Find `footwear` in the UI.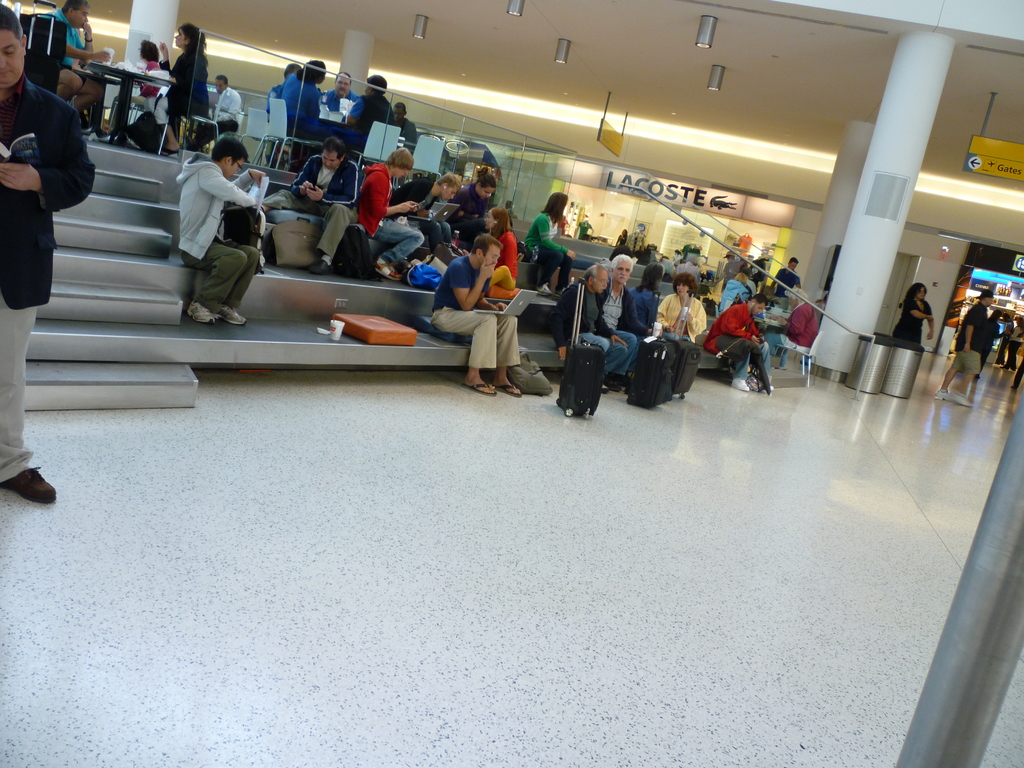
UI element at BBox(221, 303, 248, 324).
